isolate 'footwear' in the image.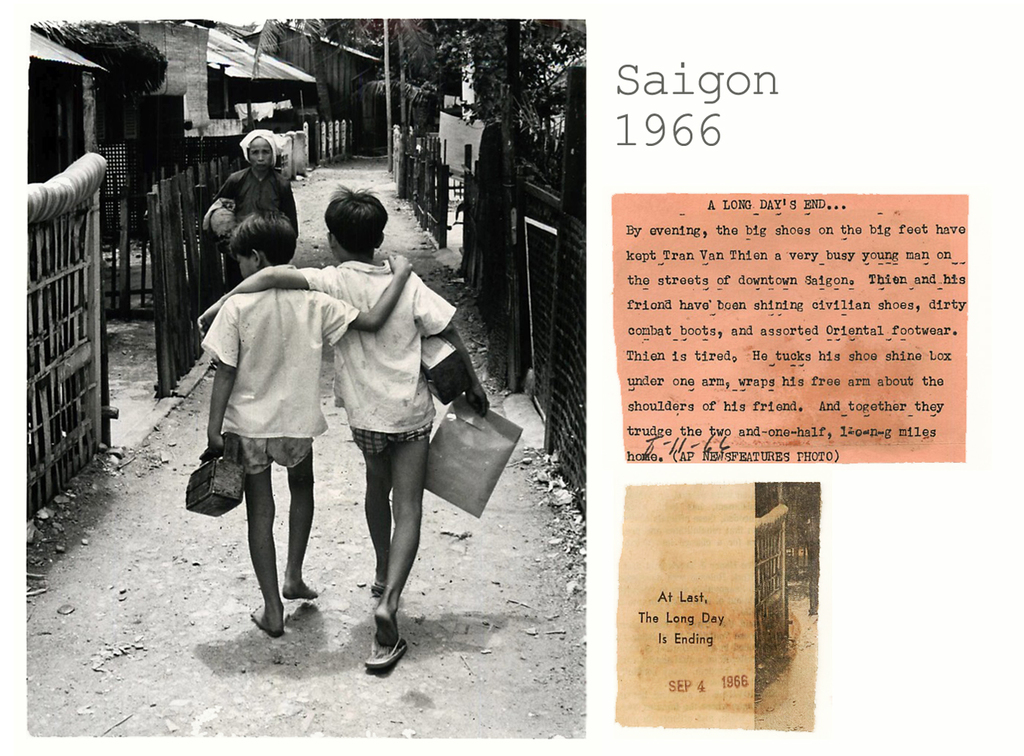
Isolated region: pyautogui.locateOnScreen(365, 636, 409, 669).
